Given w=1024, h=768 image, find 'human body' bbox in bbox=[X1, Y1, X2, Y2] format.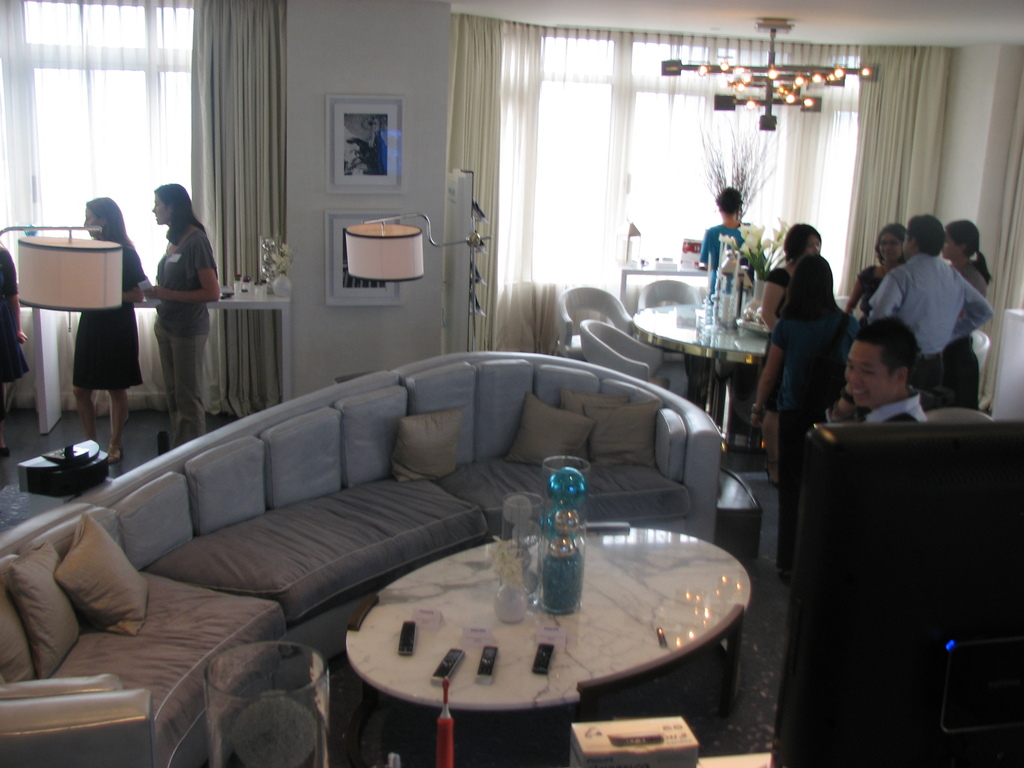
bbox=[863, 385, 929, 426].
